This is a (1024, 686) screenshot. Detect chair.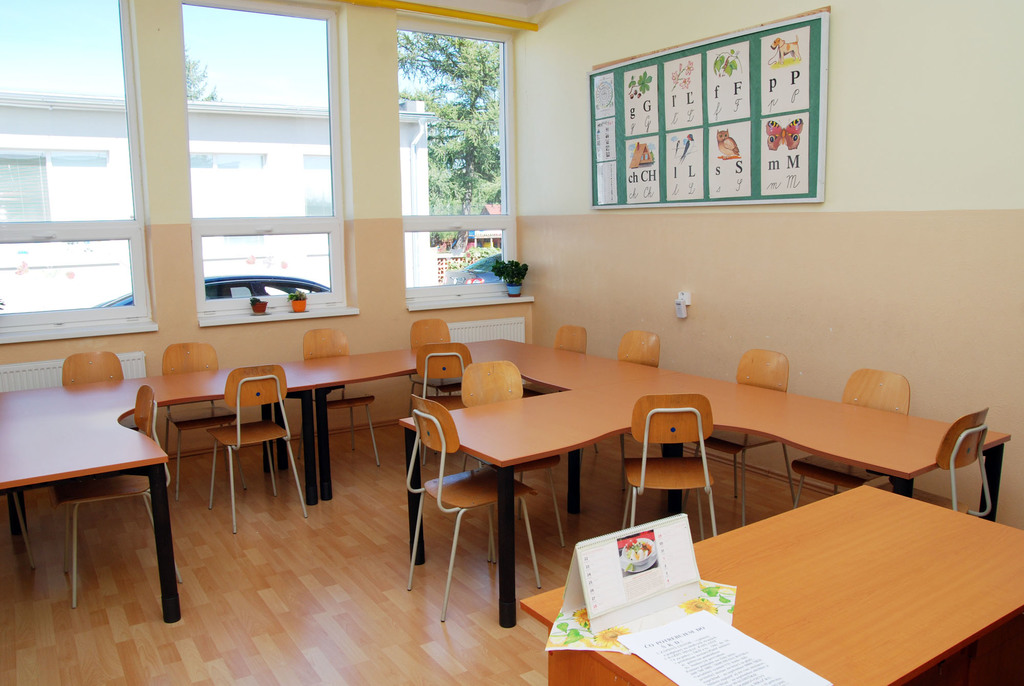
[x1=417, y1=341, x2=470, y2=409].
